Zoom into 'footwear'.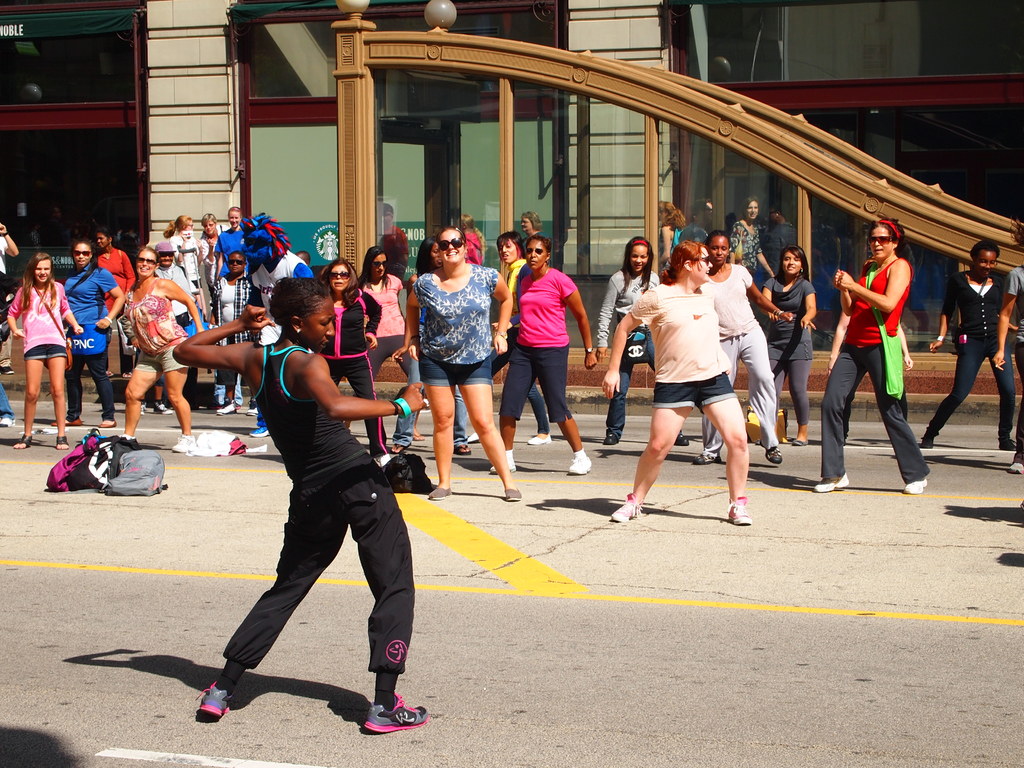
Zoom target: [x1=365, y1=692, x2=427, y2=733].
